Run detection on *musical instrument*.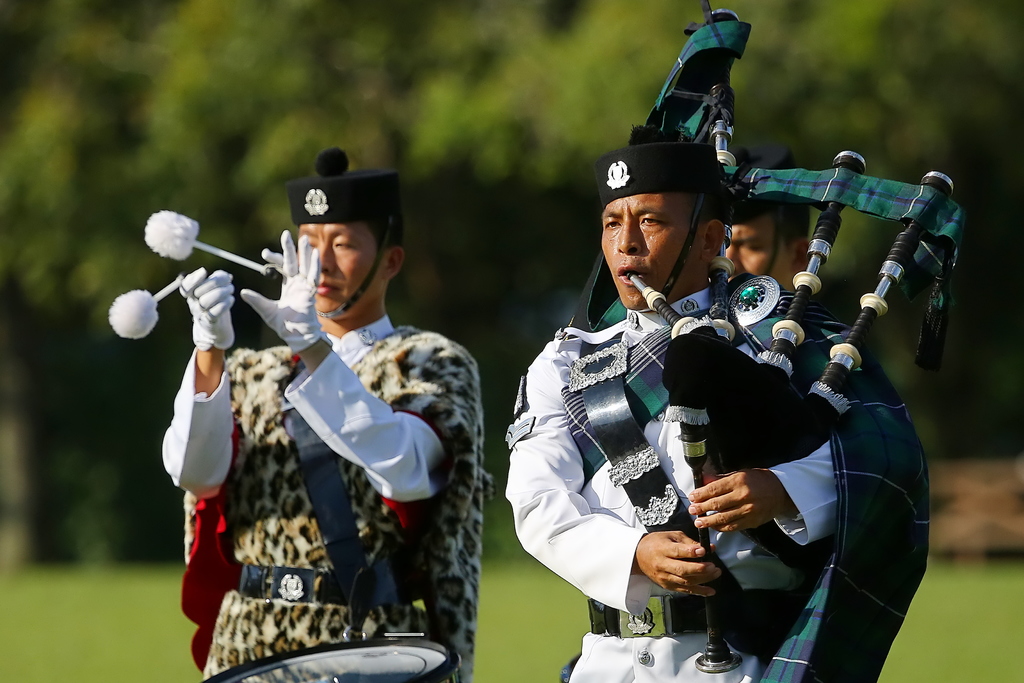
Result: (553, 4, 931, 682).
